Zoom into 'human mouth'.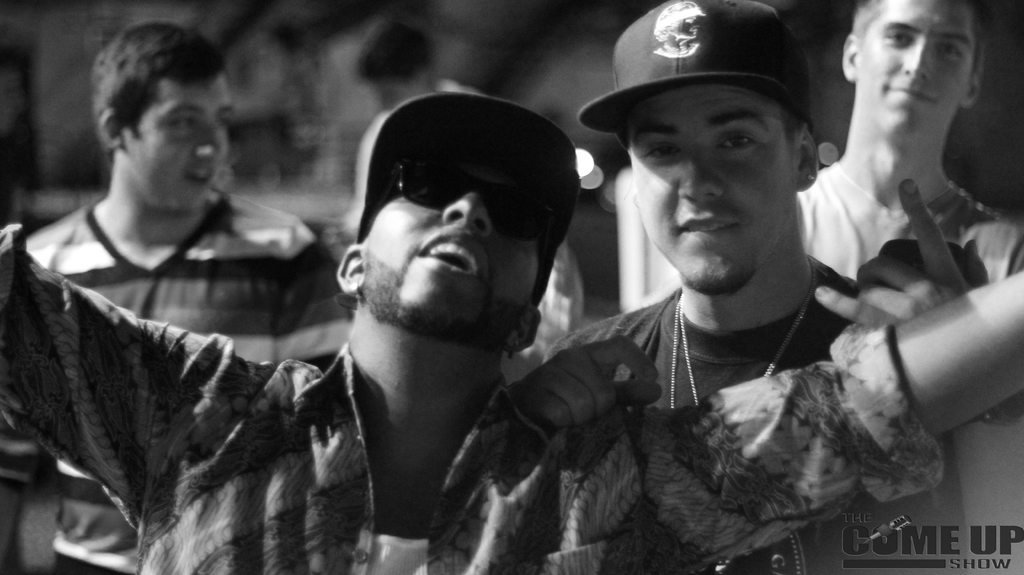
Zoom target: (x1=182, y1=161, x2=215, y2=186).
